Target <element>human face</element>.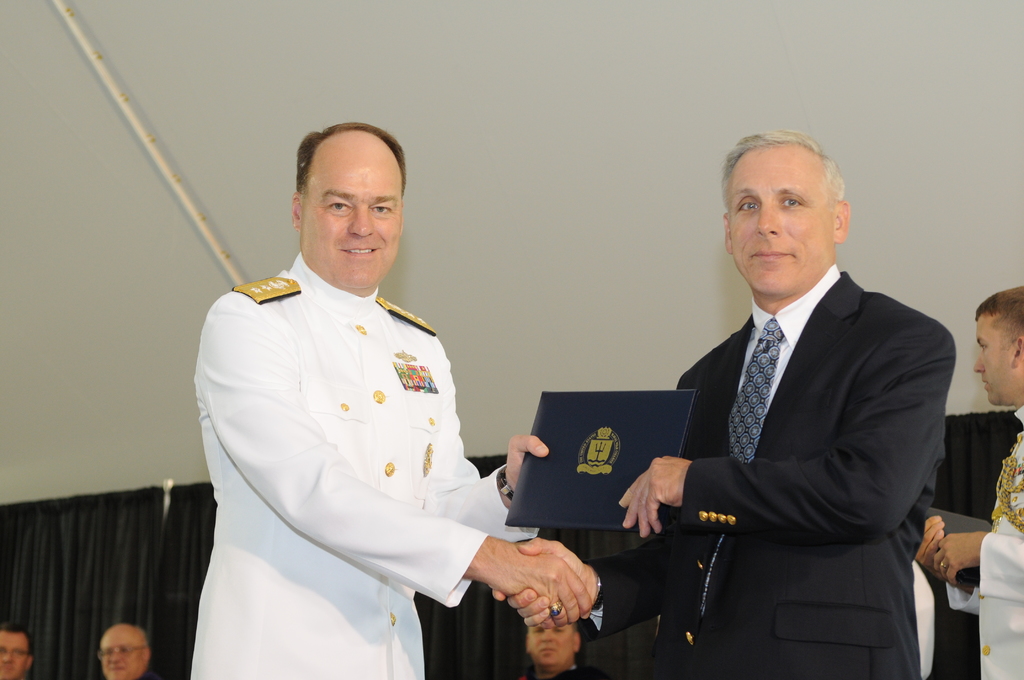
Target region: <region>301, 130, 404, 282</region>.
